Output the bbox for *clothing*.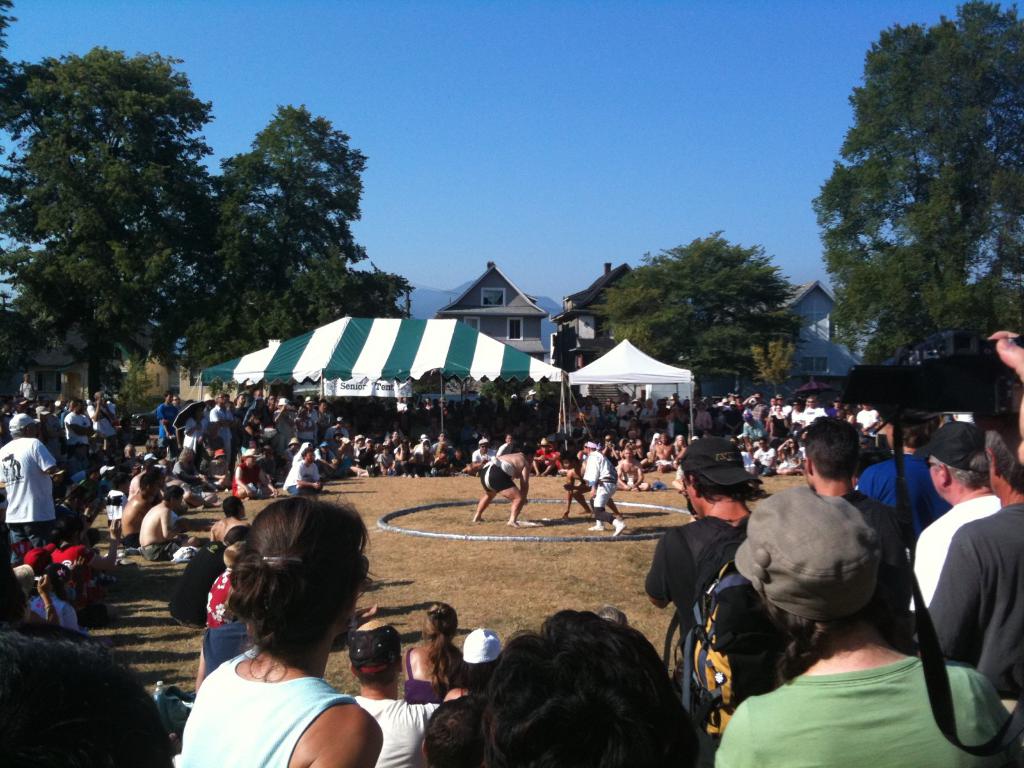
[x1=322, y1=422, x2=344, y2=442].
